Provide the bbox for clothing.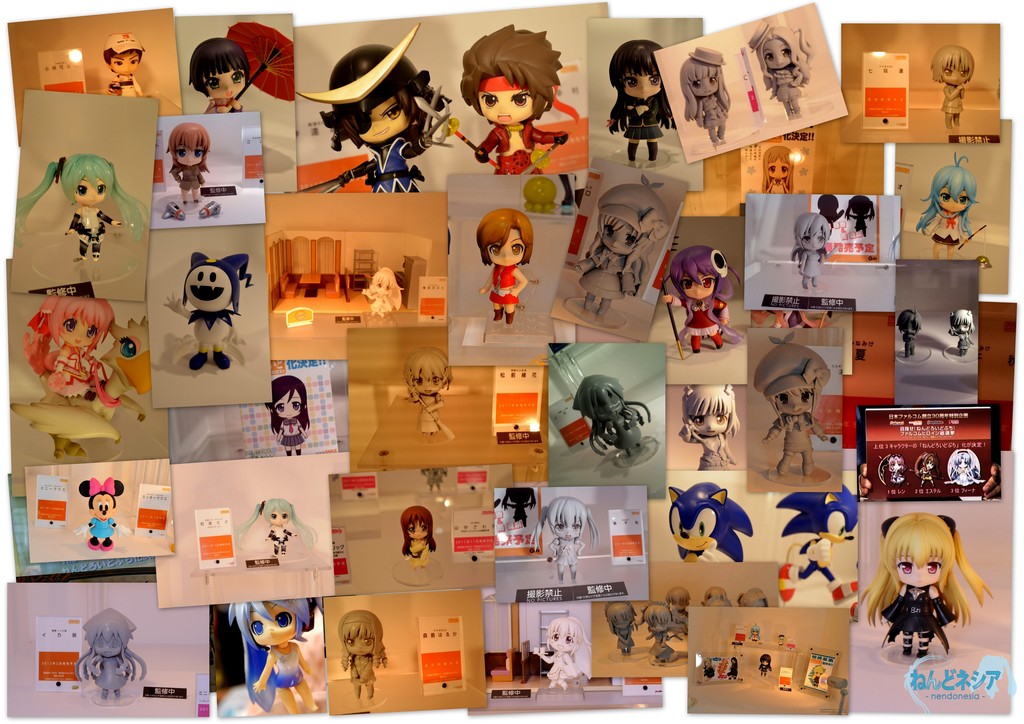
[x1=173, y1=165, x2=204, y2=189].
